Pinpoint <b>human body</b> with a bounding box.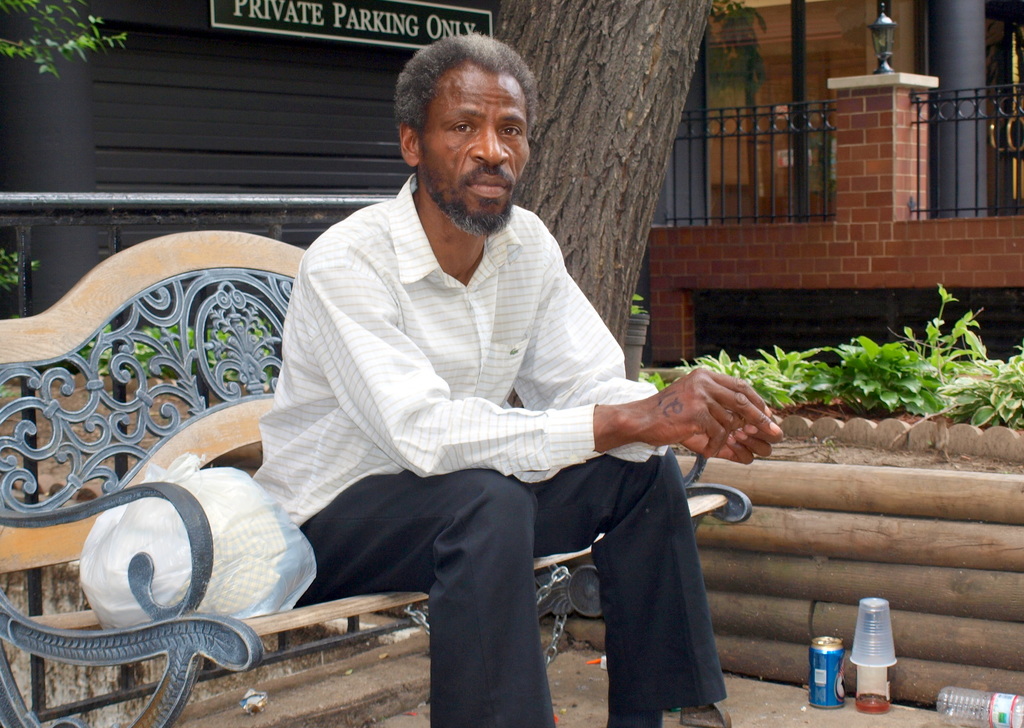
region(248, 31, 778, 727).
